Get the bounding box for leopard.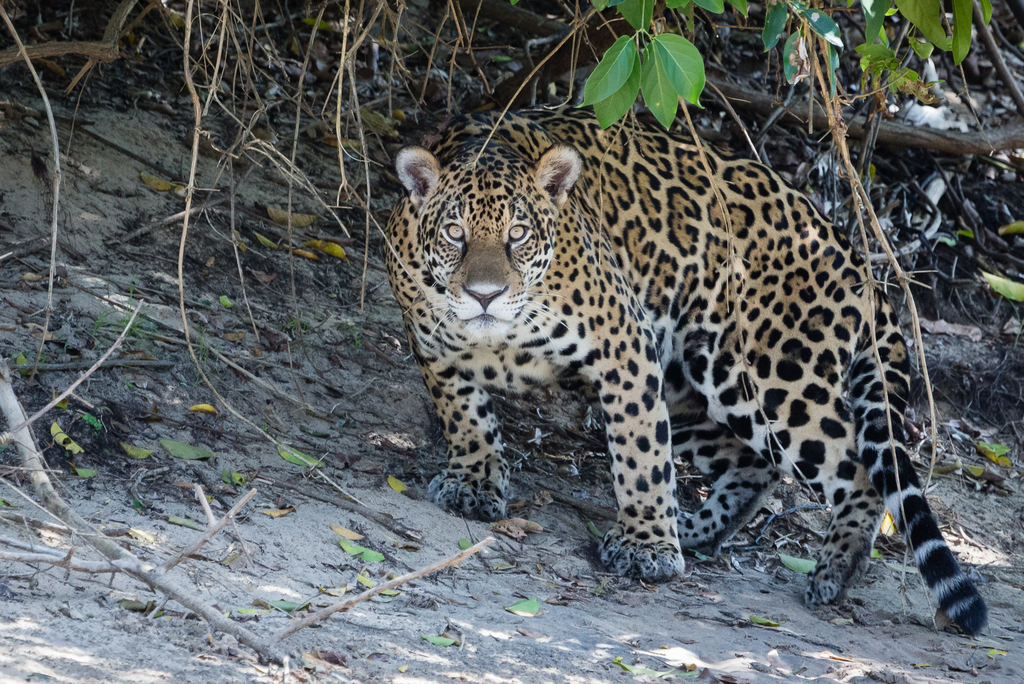
crop(380, 104, 986, 619).
